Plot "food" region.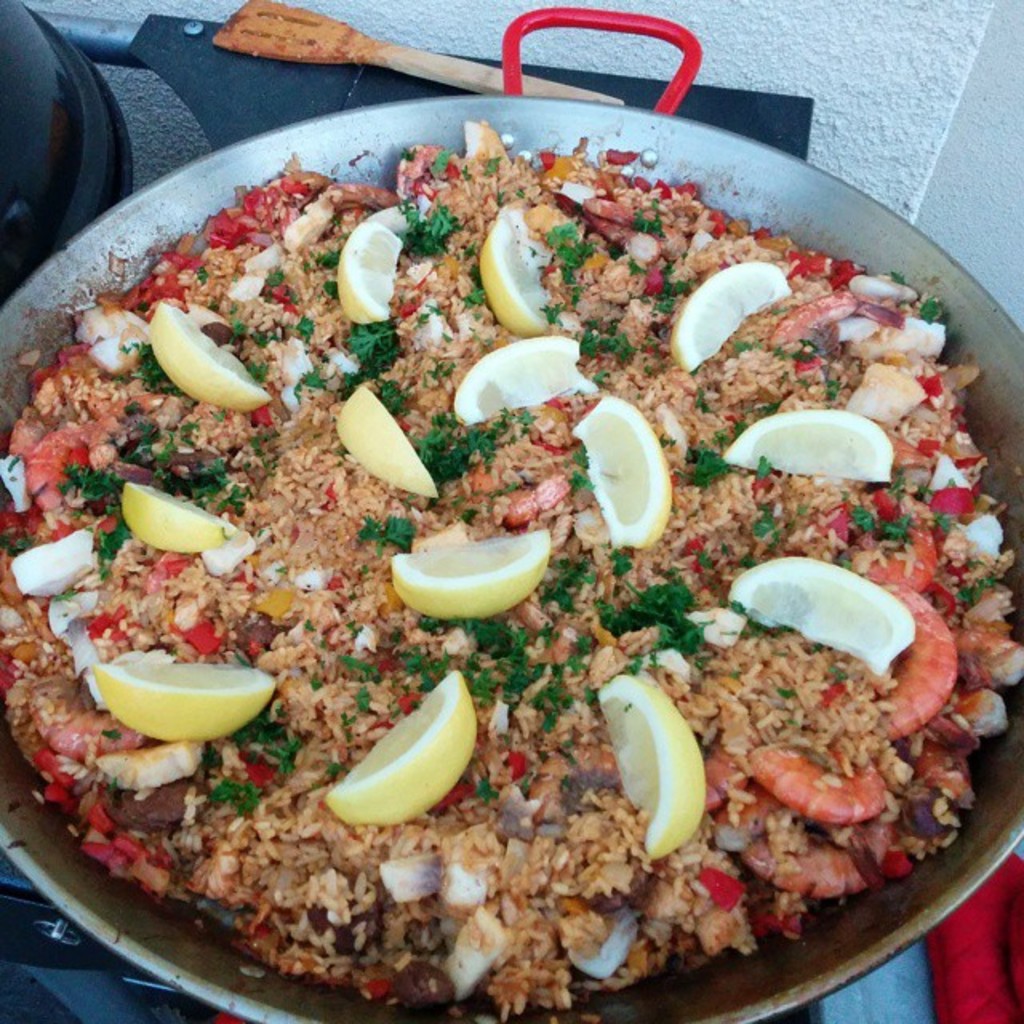
Plotted at (x1=608, y1=678, x2=714, y2=856).
